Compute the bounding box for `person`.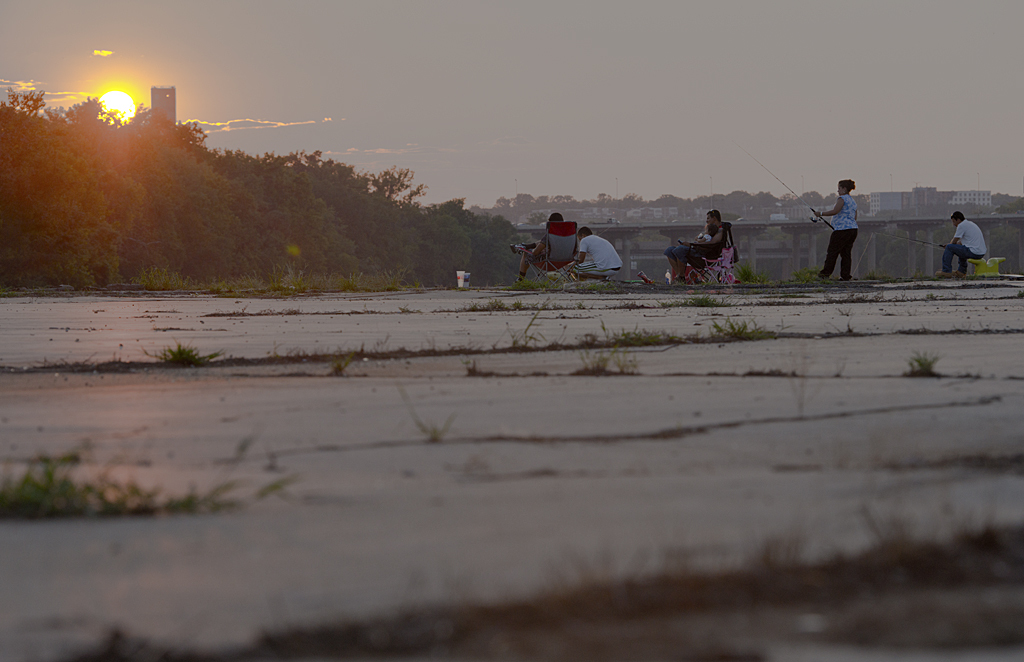
locate(573, 227, 626, 285).
